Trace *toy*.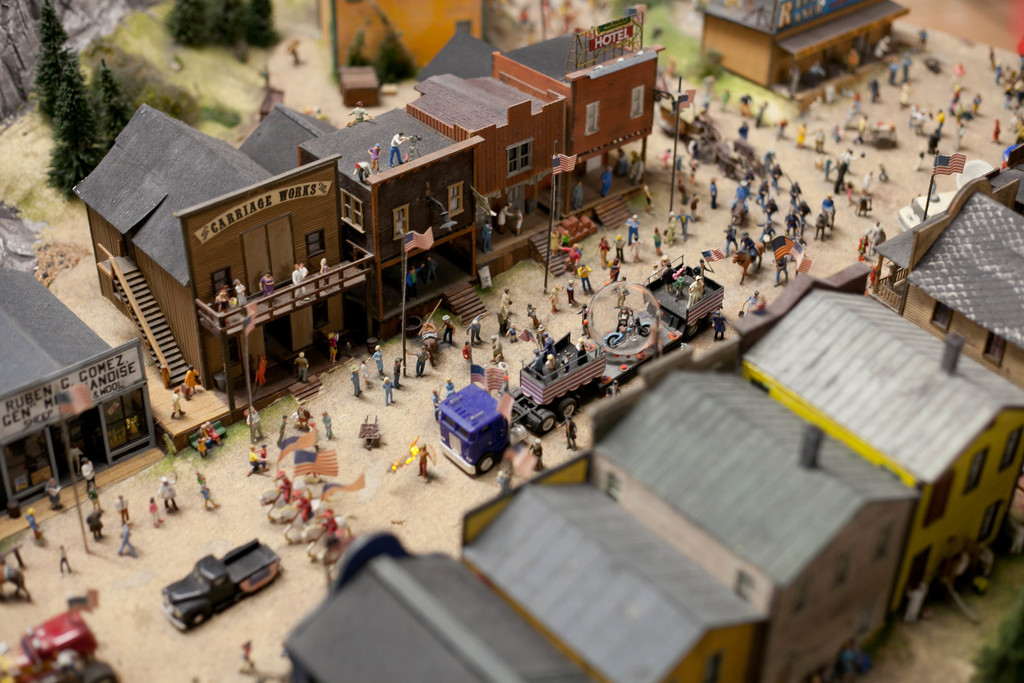
Traced to <box>516,209,519,234</box>.
